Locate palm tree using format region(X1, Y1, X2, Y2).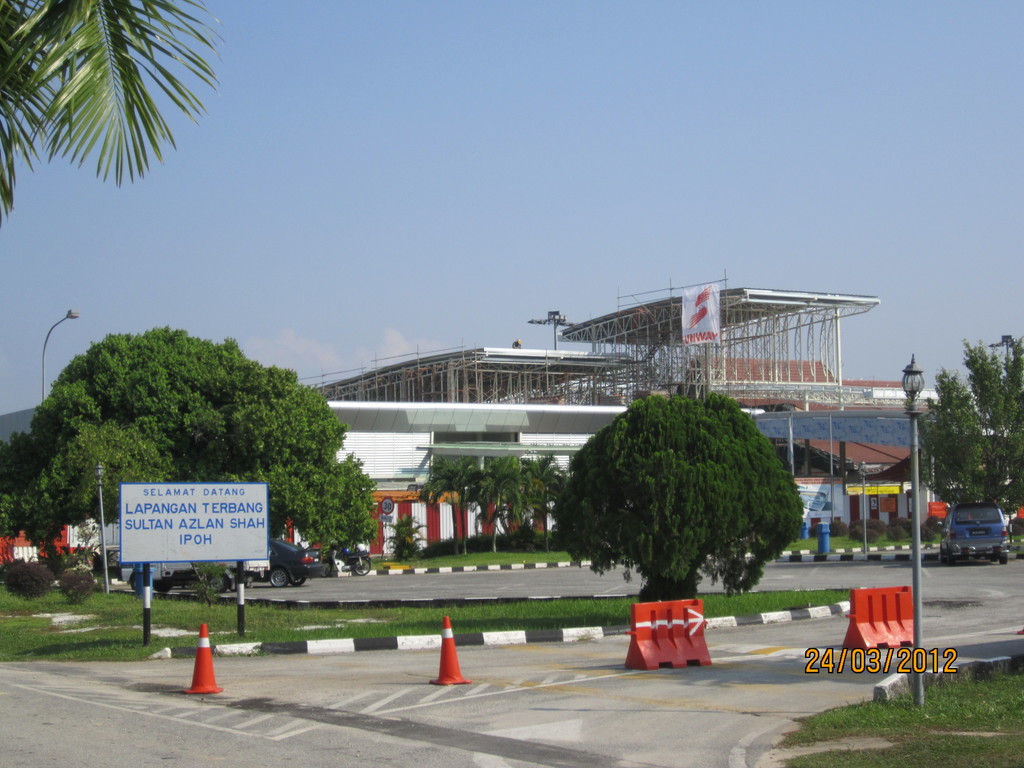
region(0, 0, 215, 223).
